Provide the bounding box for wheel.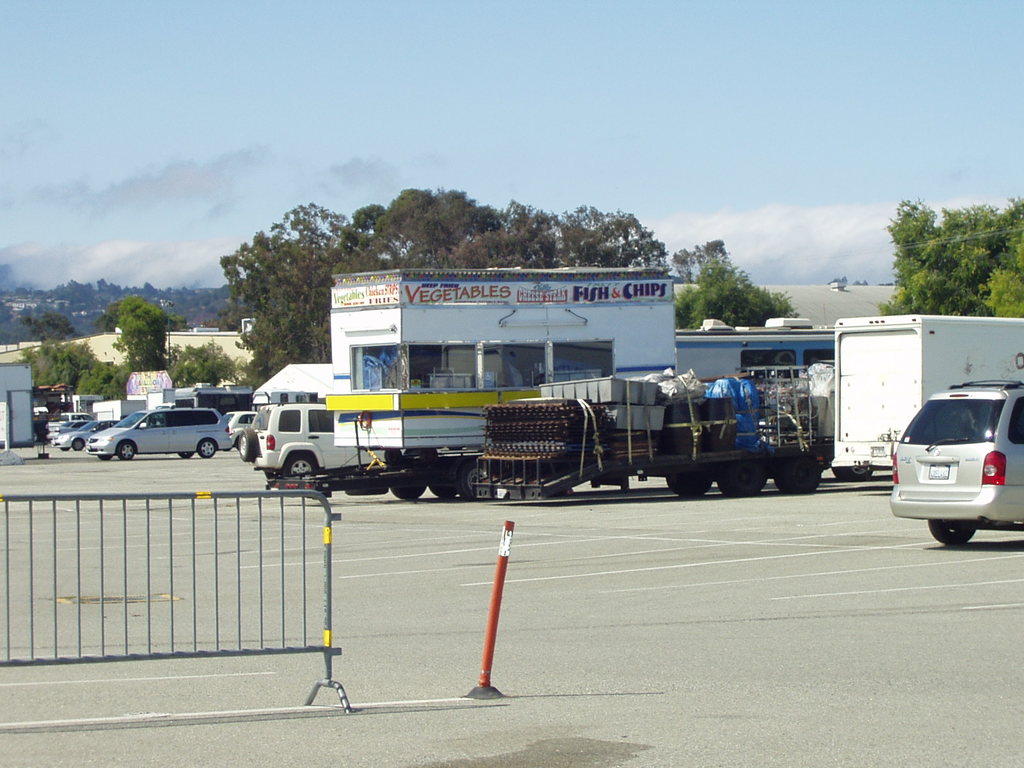
detection(771, 468, 821, 492).
